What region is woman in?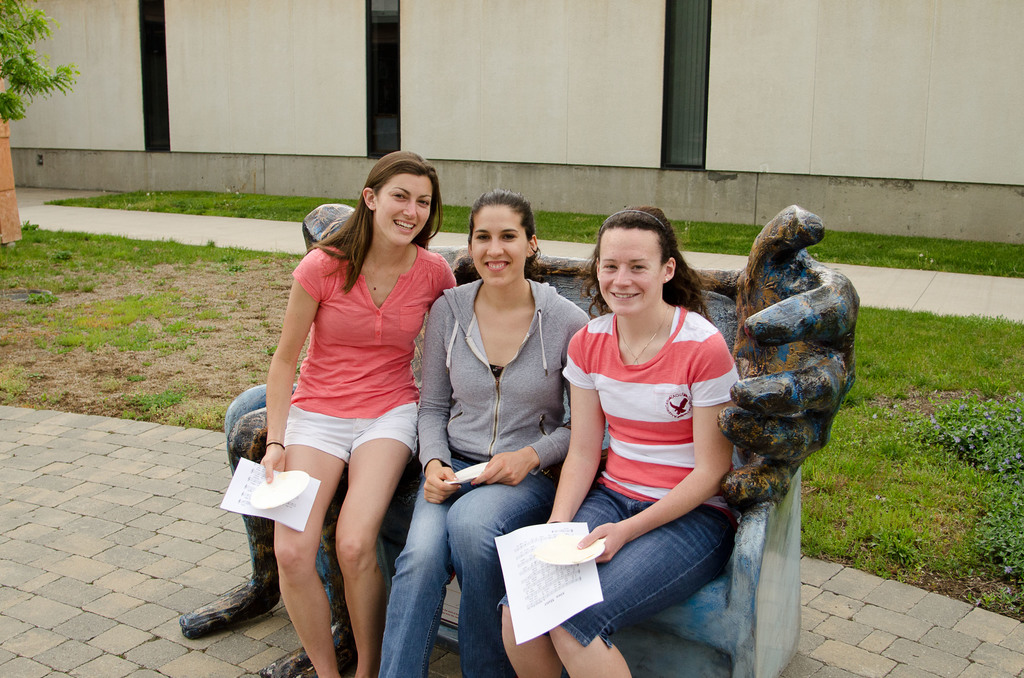
(257,149,461,677).
